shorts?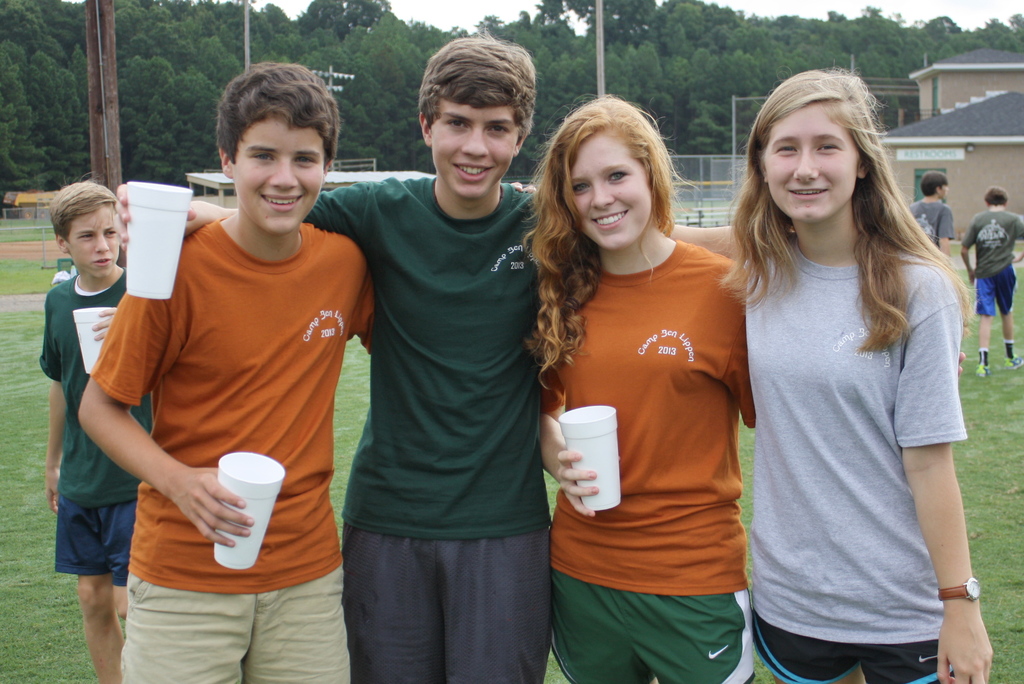
locate(548, 584, 751, 683)
